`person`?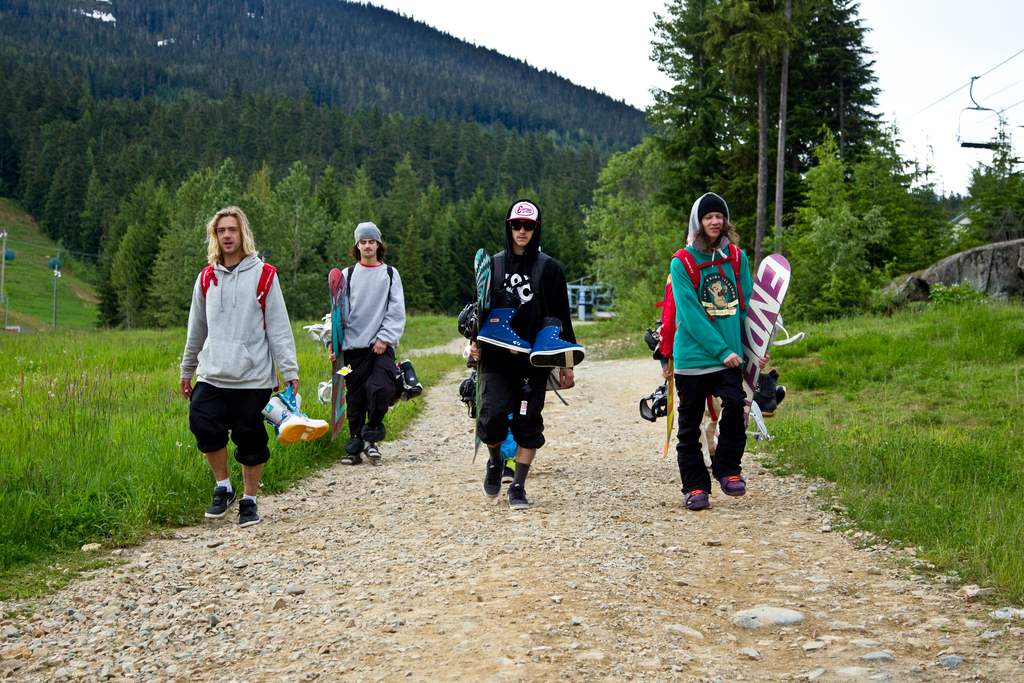
177/209/300/528
